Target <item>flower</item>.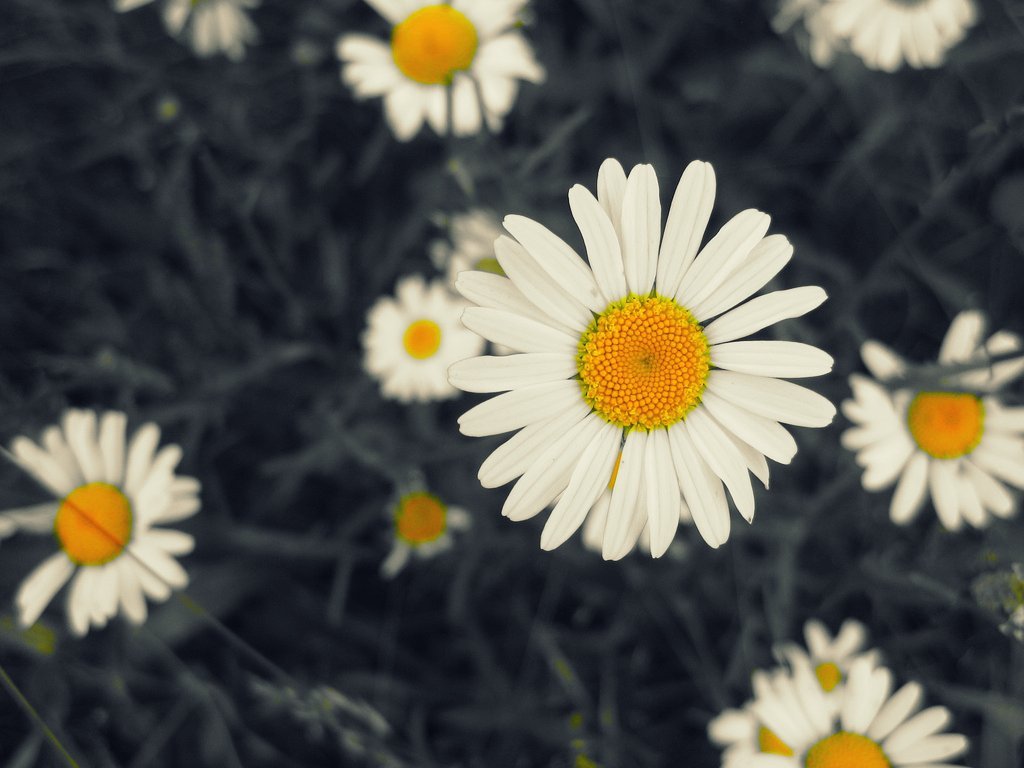
Target region: [771, 622, 876, 686].
